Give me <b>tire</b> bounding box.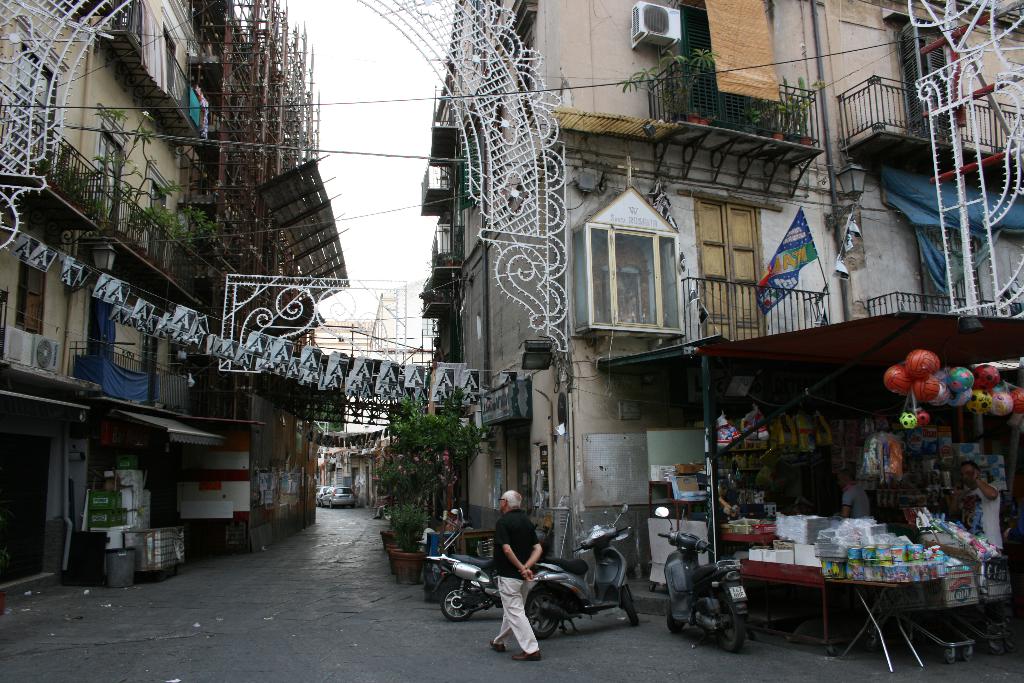
box=[990, 641, 1002, 655].
